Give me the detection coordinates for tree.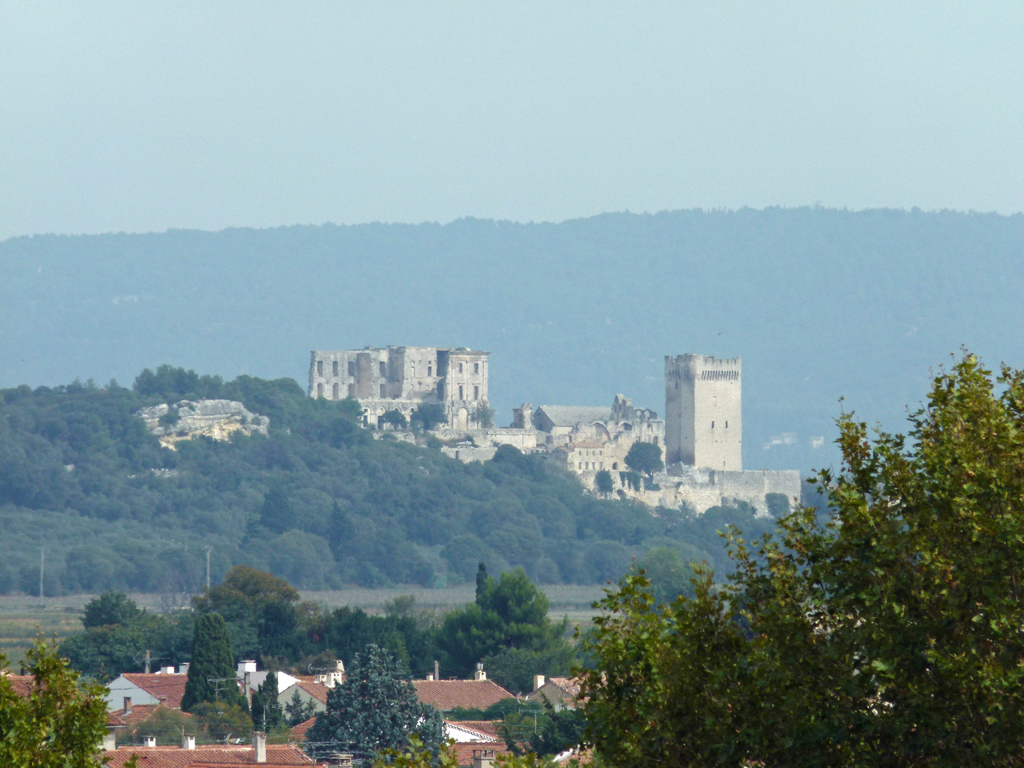
l=569, t=518, r=828, b=767.
